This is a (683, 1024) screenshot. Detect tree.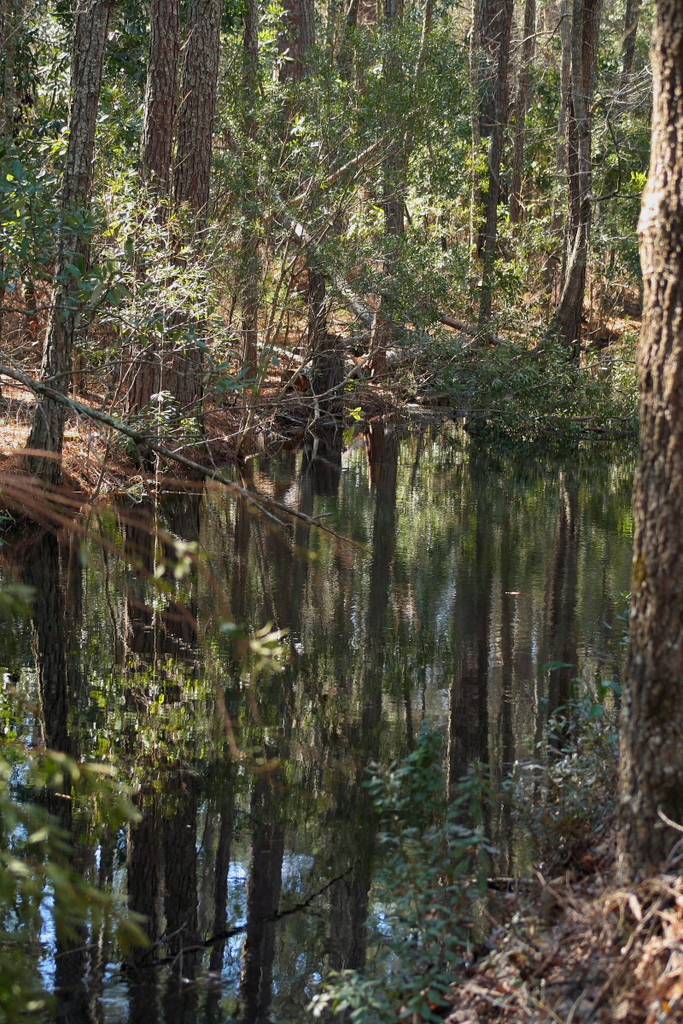
<bbox>172, 0, 246, 406</bbox>.
